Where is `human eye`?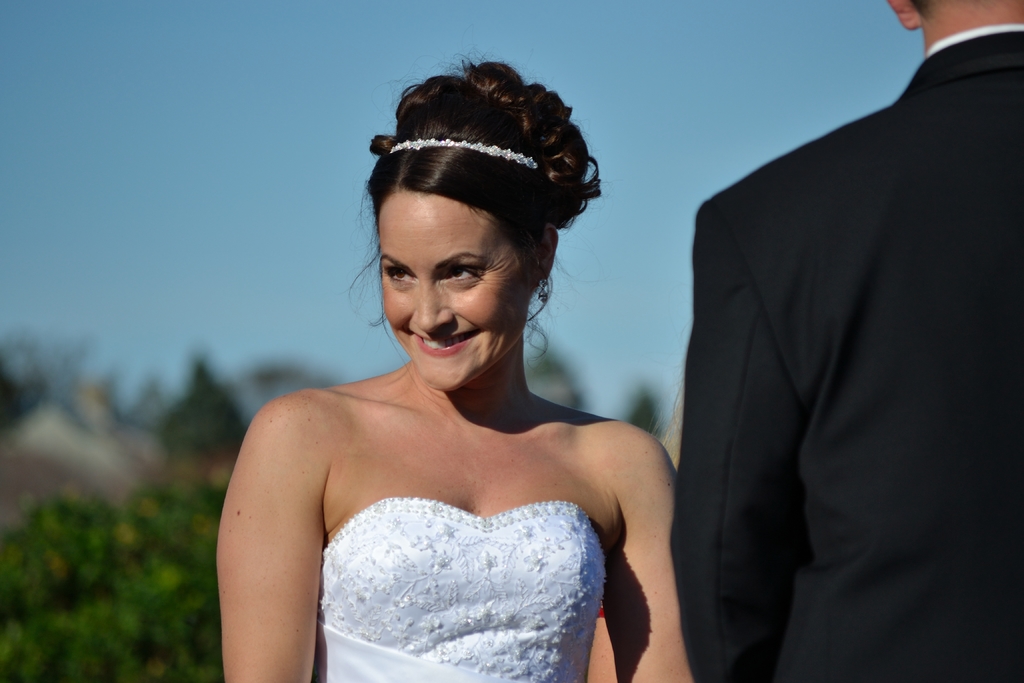
[380, 257, 414, 286].
